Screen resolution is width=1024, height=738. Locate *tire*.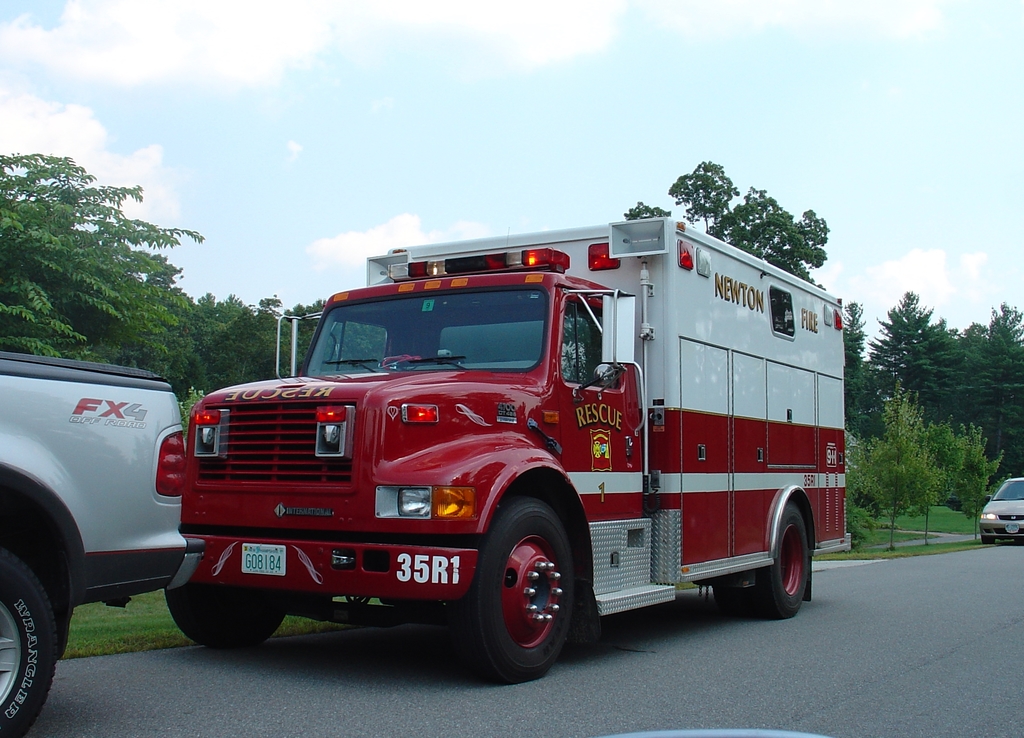
(x1=714, y1=579, x2=761, y2=615).
